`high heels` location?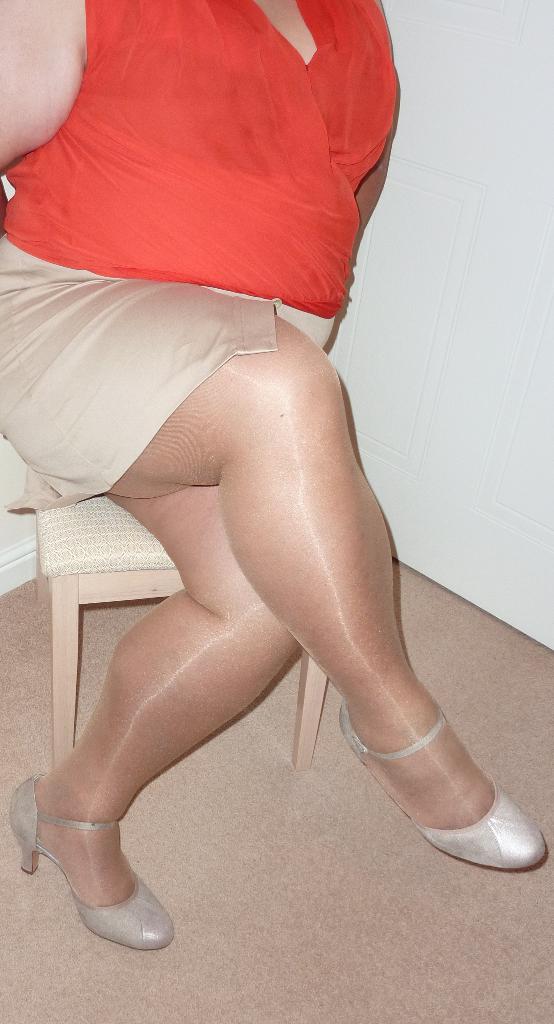
(x1=4, y1=777, x2=177, y2=951)
